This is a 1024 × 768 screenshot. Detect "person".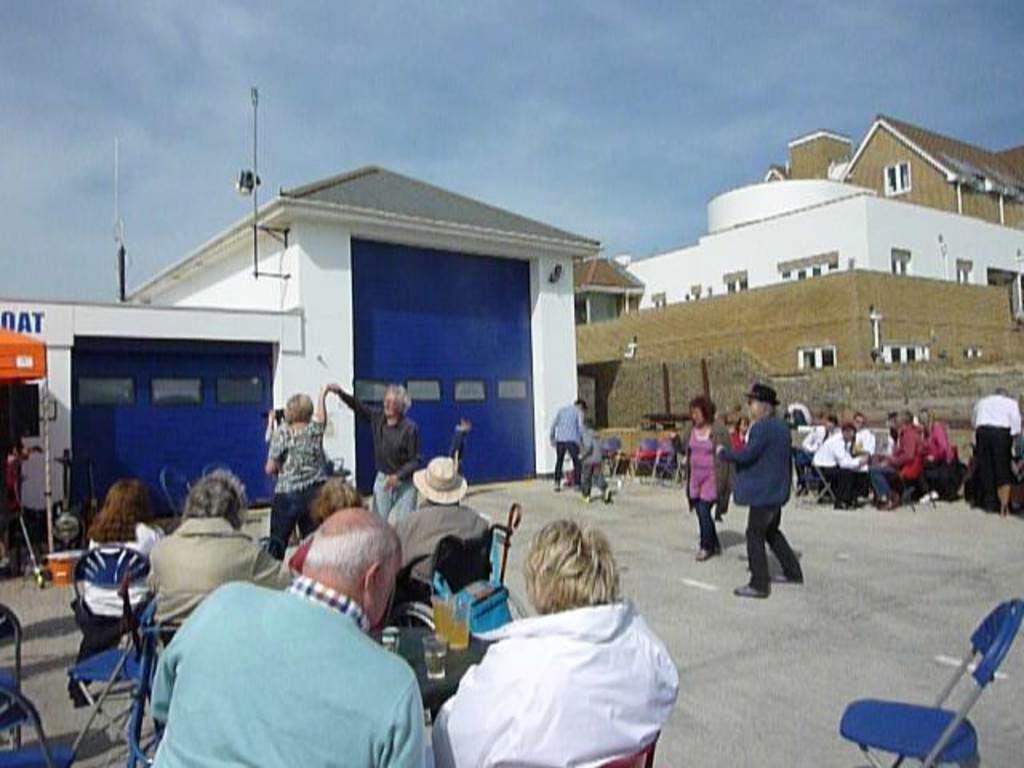
555 402 584 491.
